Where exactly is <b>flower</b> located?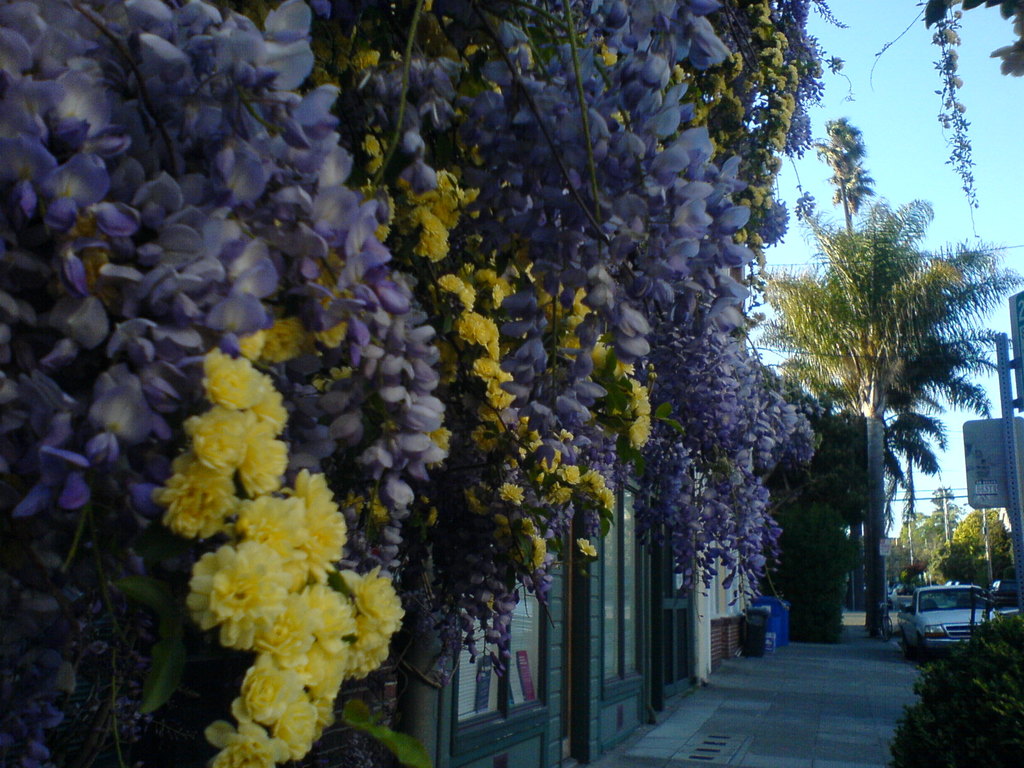
Its bounding box is Rect(477, 354, 515, 399).
